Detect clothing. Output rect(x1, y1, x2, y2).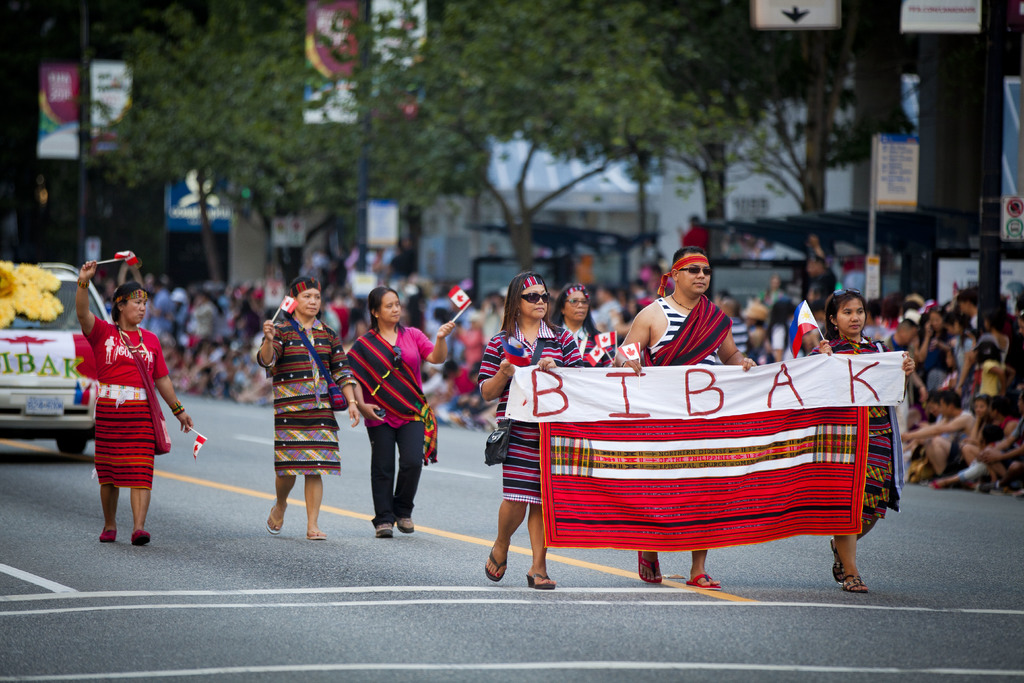
rect(595, 299, 621, 325).
